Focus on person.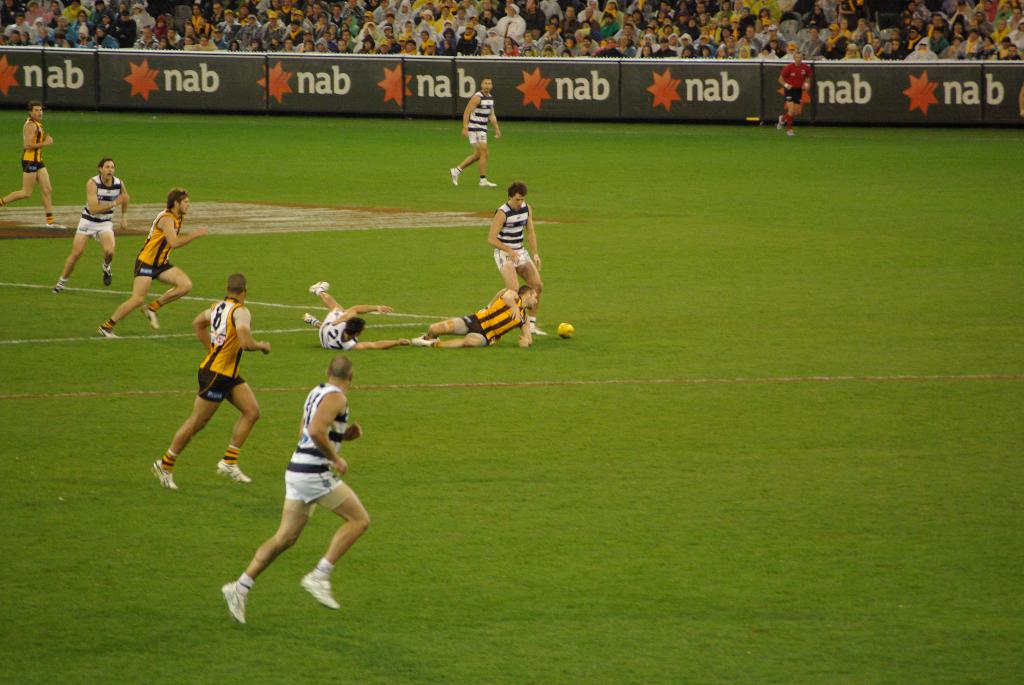
Focused at region(301, 281, 413, 350).
